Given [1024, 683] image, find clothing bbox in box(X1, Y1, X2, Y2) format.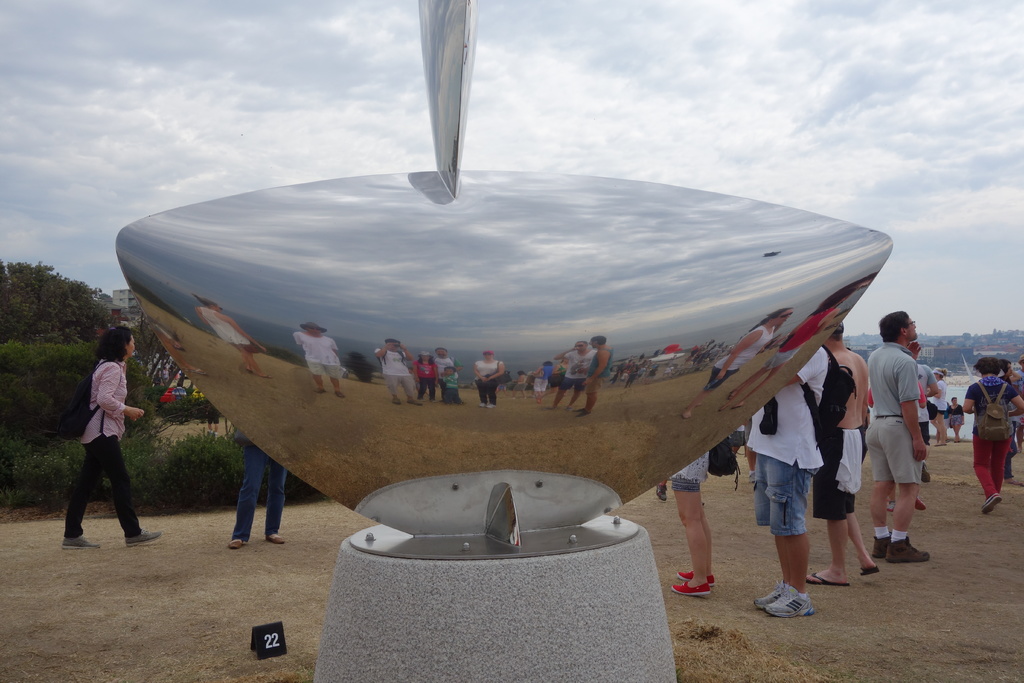
box(586, 345, 607, 411).
